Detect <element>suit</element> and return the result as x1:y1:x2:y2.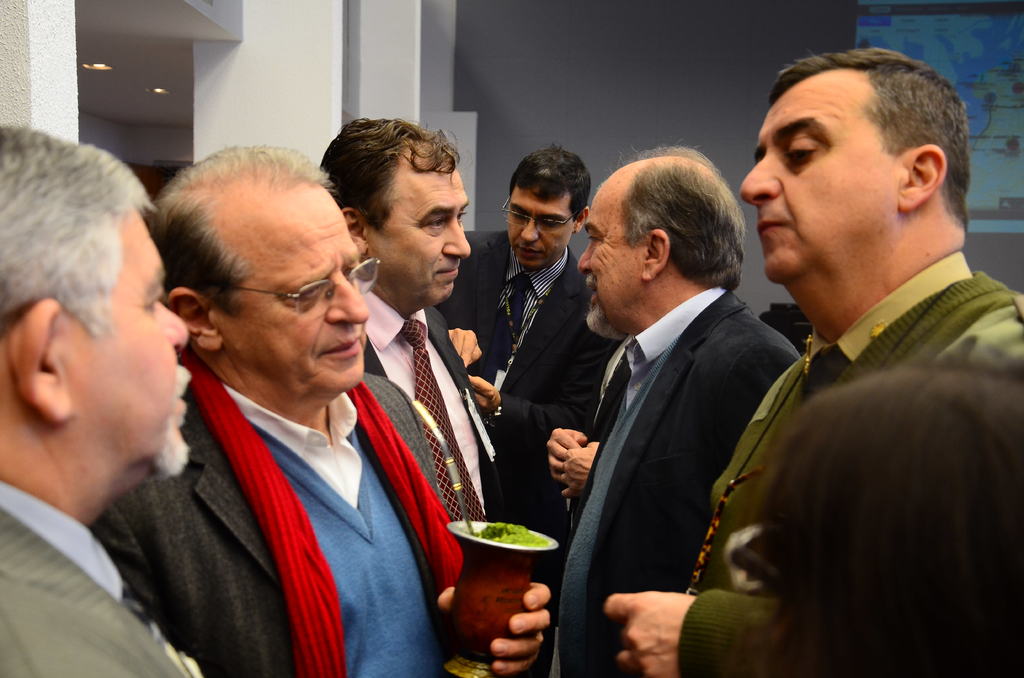
365:286:531:669.
